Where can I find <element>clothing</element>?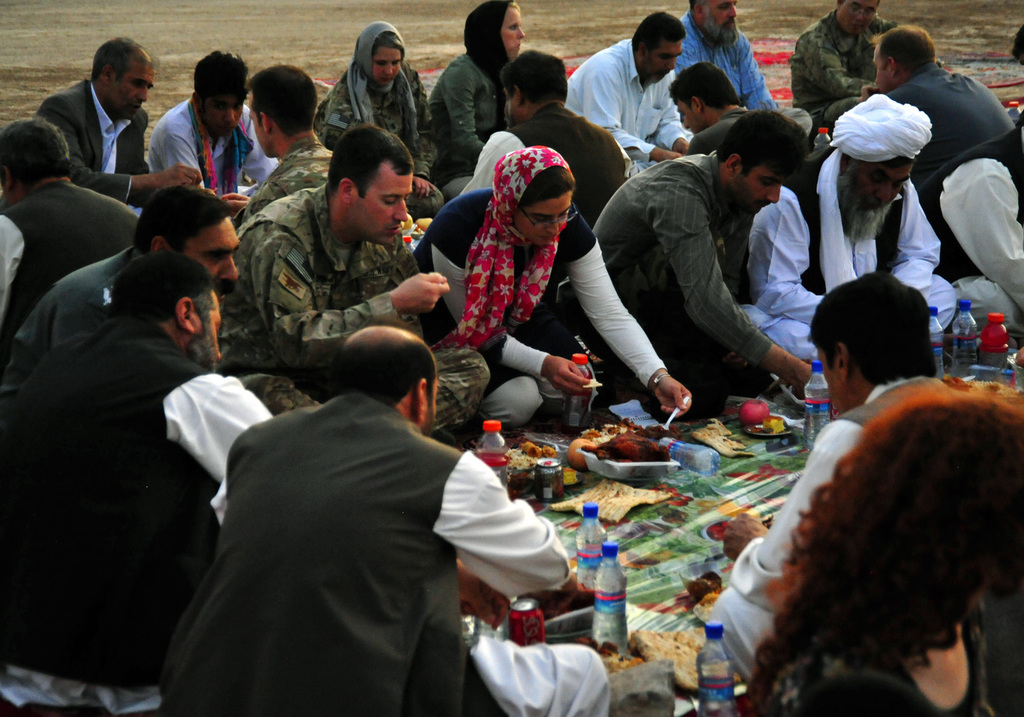
You can find it at [570, 39, 696, 183].
